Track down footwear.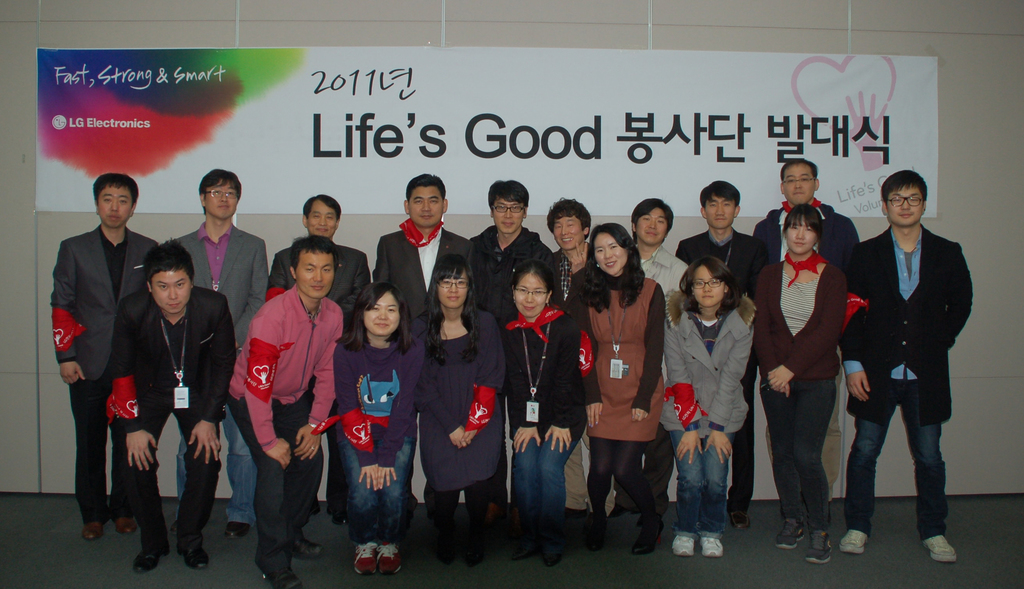
Tracked to {"left": 807, "top": 531, "right": 837, "bottom": 562}.
